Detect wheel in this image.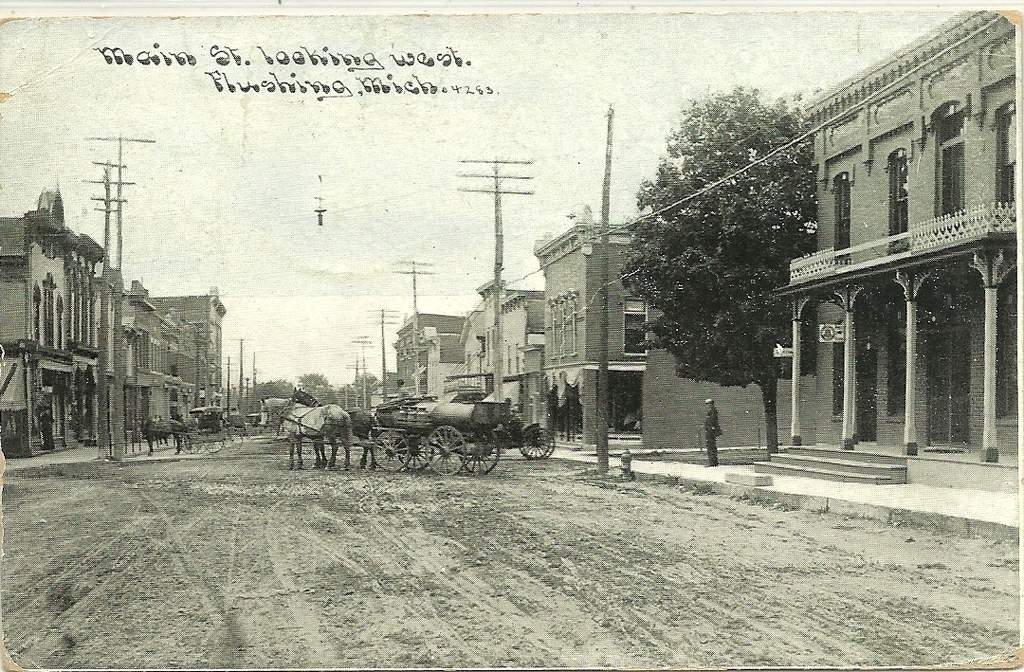
Detection: rect(461, 427, 503, 477).
